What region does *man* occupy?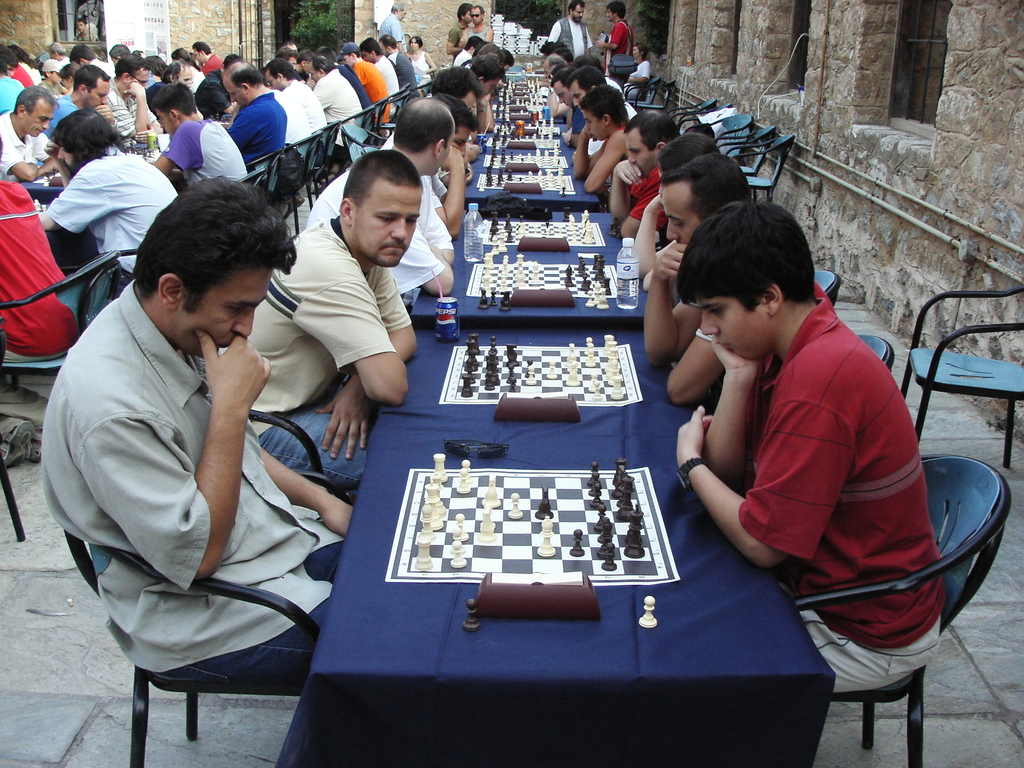
(left=301, top=42, right=369, bottom=152).
